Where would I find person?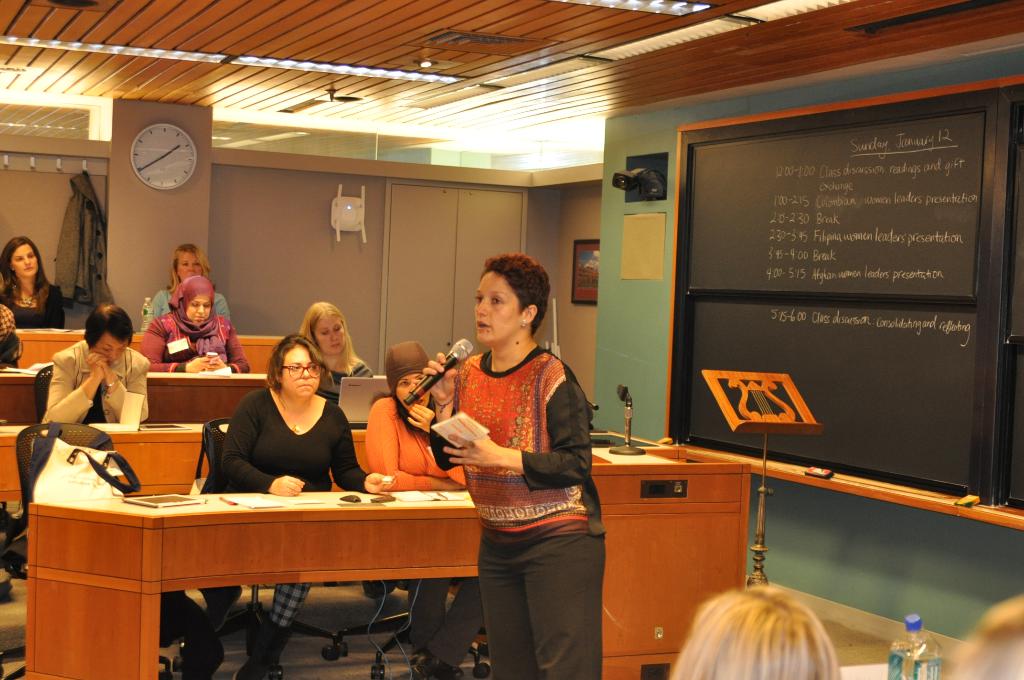
At 0 233 68 330.
